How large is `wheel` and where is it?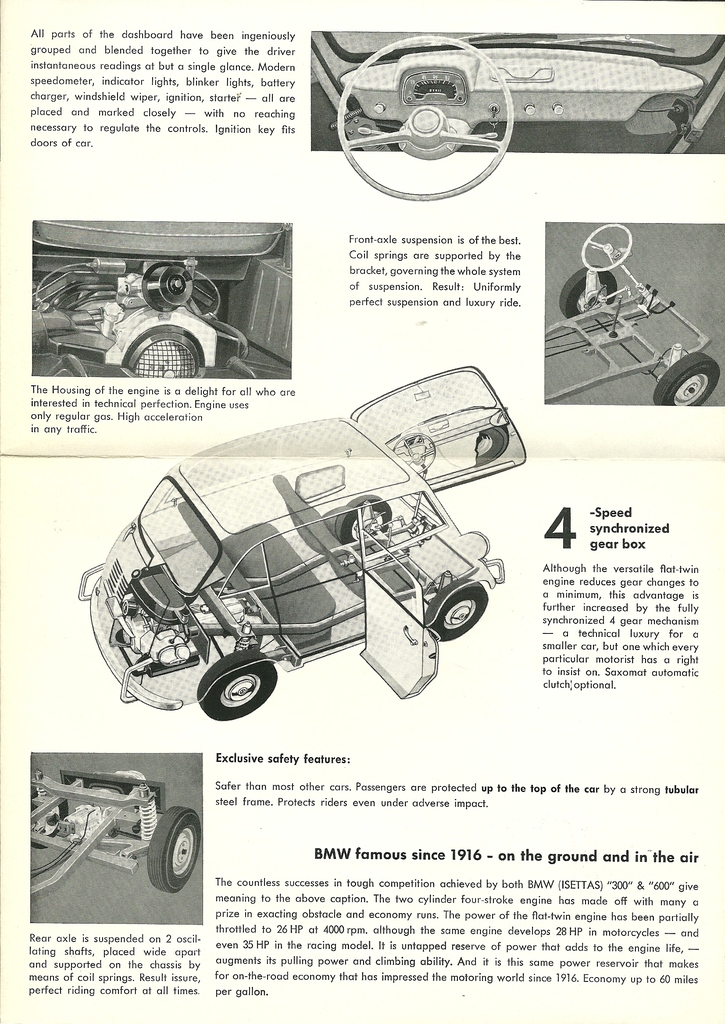
Bounding box: detection(557, 266, 620, 329).
